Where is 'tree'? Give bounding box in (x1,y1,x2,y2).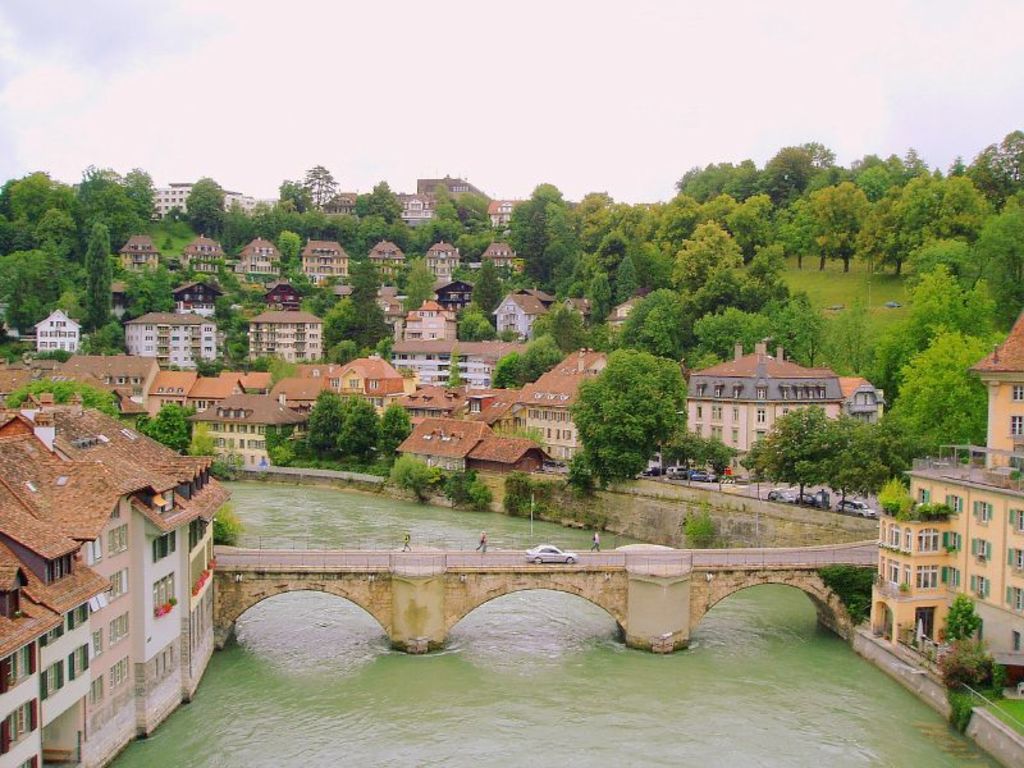
(899,140,932,192).
